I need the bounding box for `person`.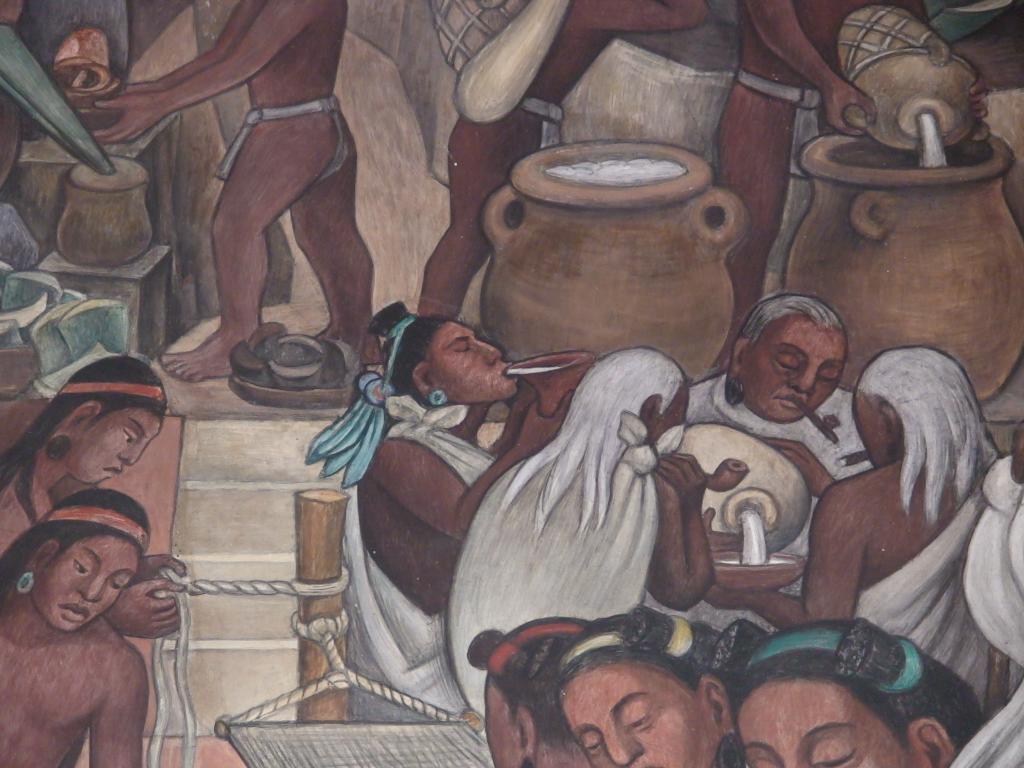
Here it is: pyautogui.locateOnScreen(0, 348, 172, 557).
